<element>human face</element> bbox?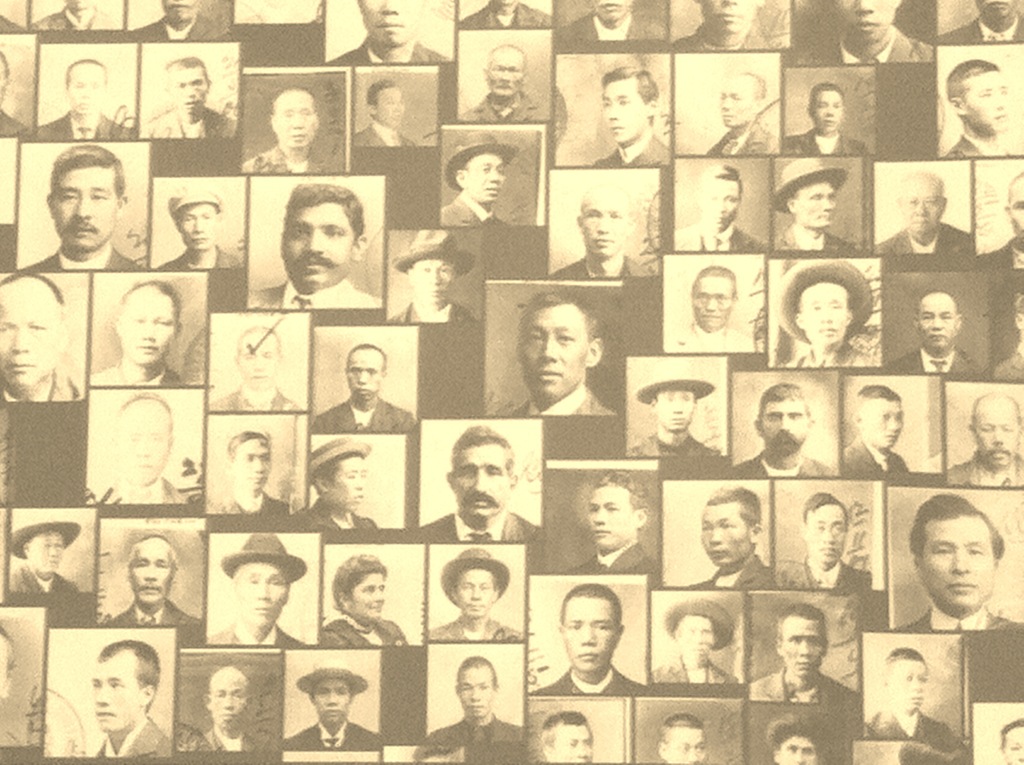
locate(975, 0, 1021, 28)
